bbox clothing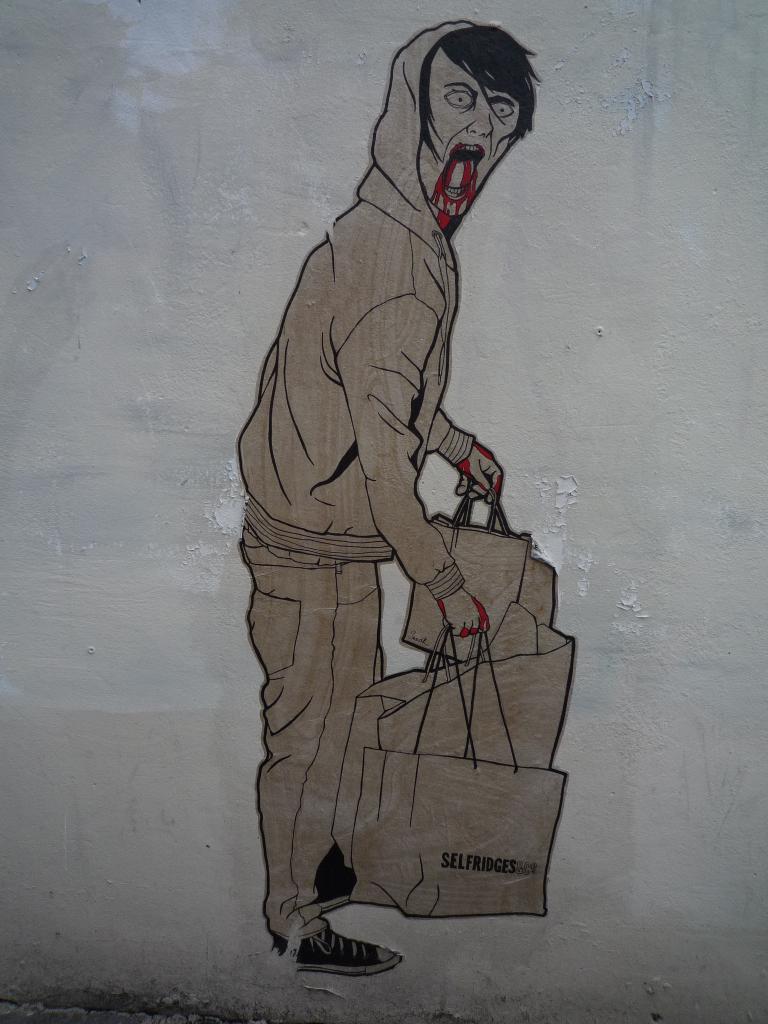
box=[229, 79, 526, 889]
